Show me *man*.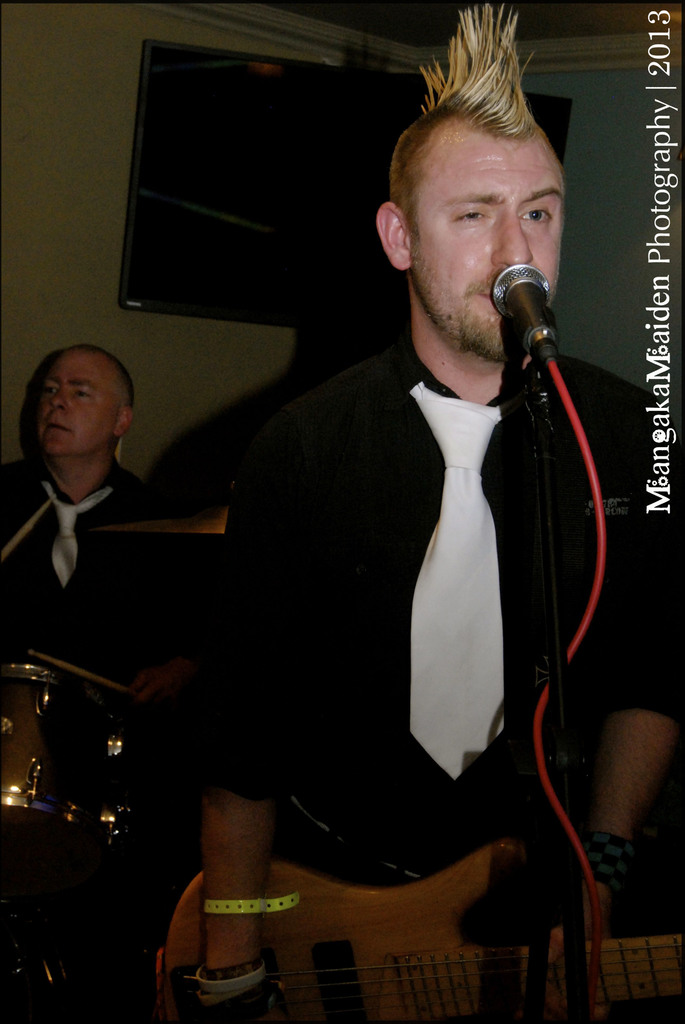
*man* is here: l=169, t=44, r=634, b=1002.
